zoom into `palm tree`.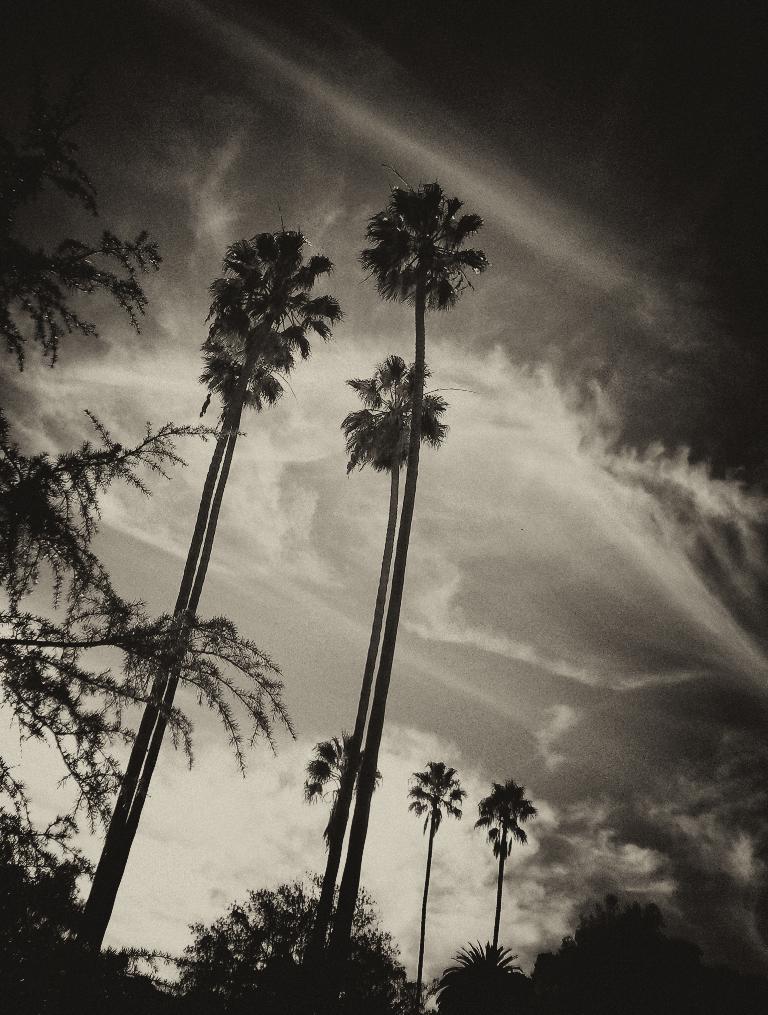
Zoom target: [348, 344, 447, 983].
